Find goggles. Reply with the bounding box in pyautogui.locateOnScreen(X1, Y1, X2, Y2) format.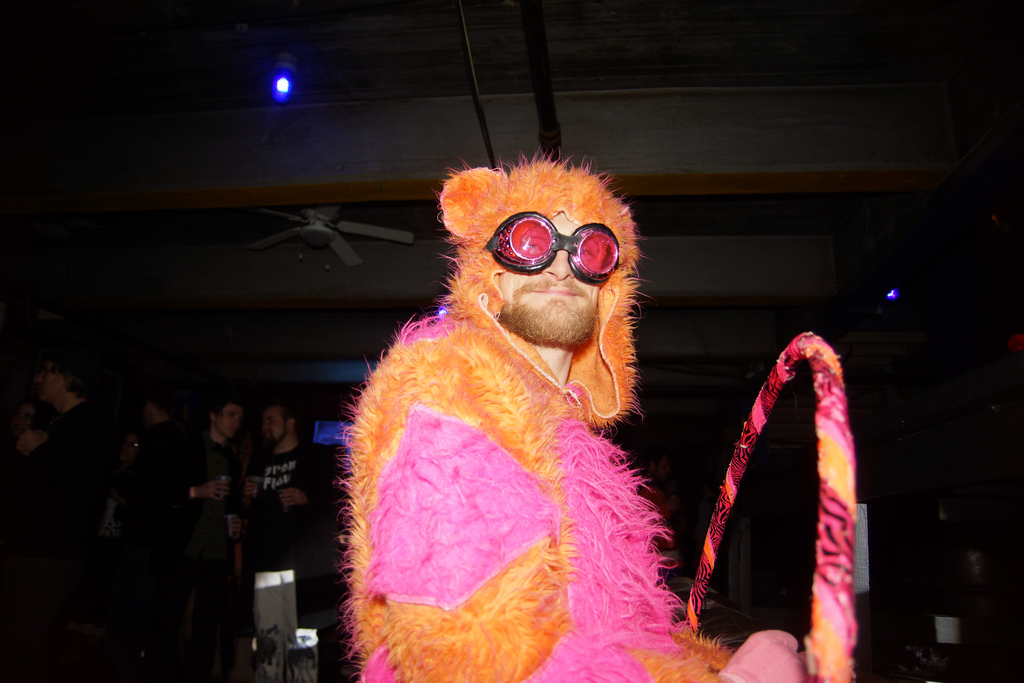
pyautogui.locateOnScreen(484, 208, 628, 284).
